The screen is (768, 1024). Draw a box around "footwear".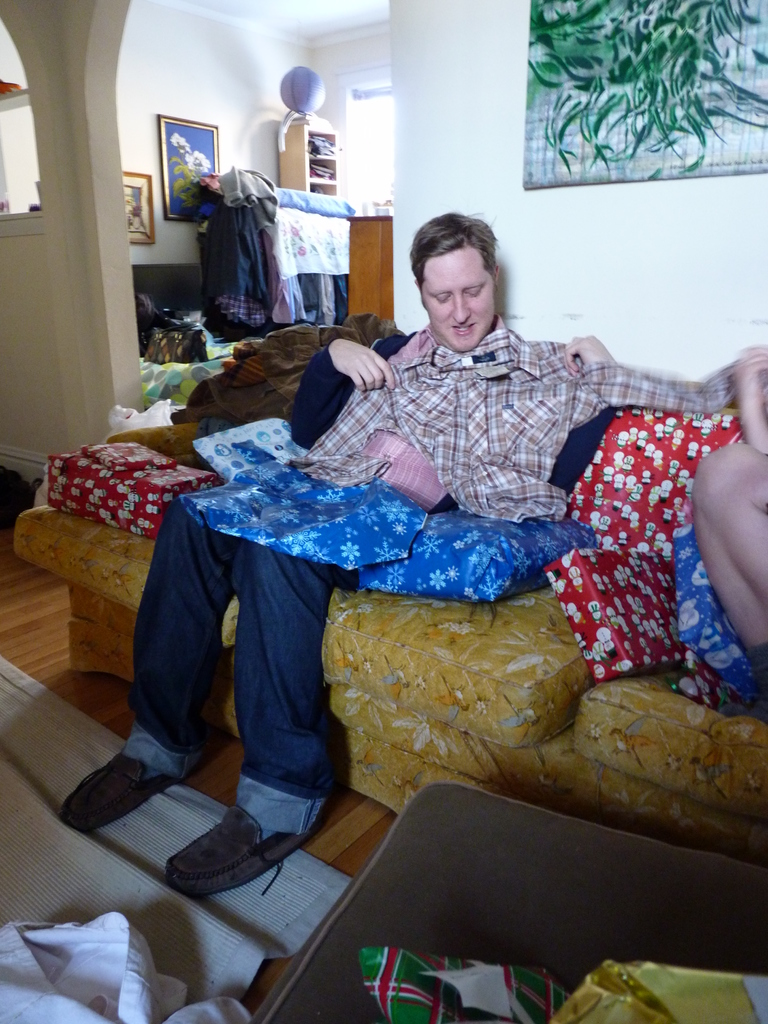
l=60, t=746, r=177, b=835.
